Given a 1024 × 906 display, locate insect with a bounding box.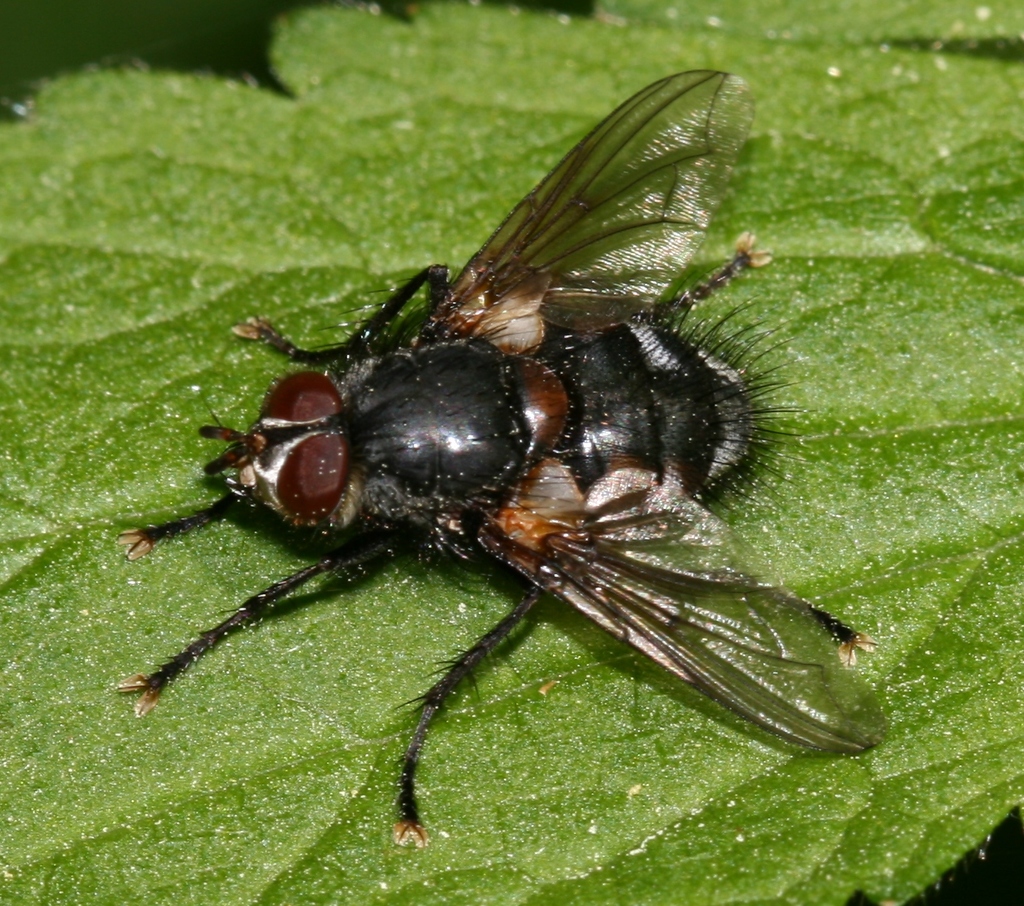
Located: region(103, 65, 894, 852).
